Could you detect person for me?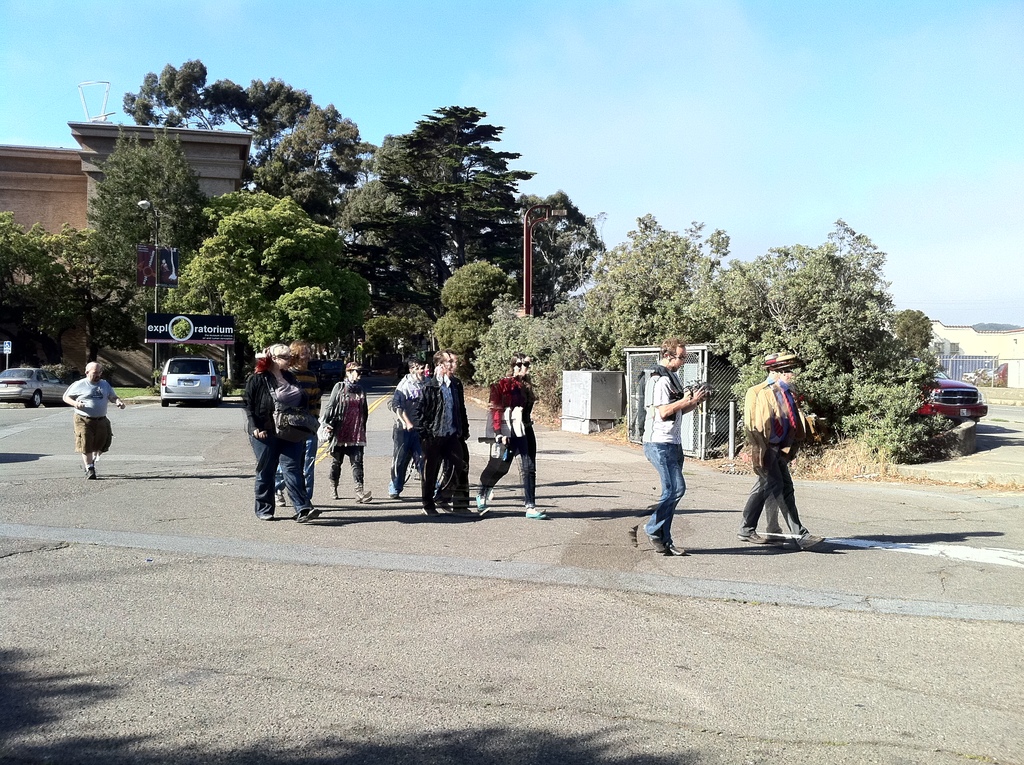
Detection result: rect(414, 351, 470, 515).
